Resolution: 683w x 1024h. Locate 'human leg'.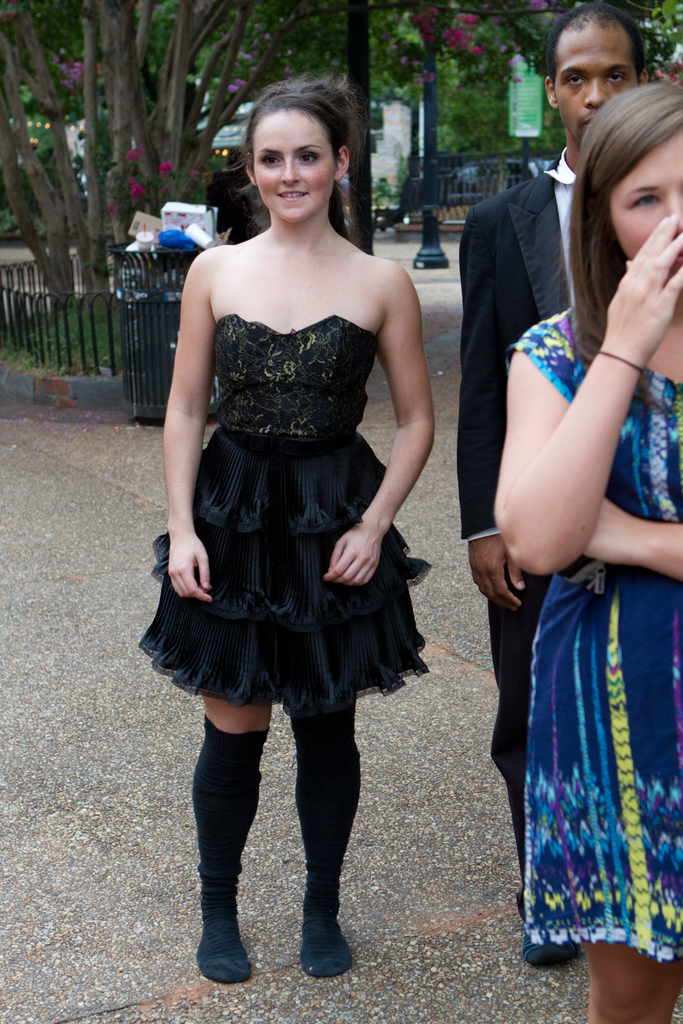
Rect(586, 930, 682, 1021).
